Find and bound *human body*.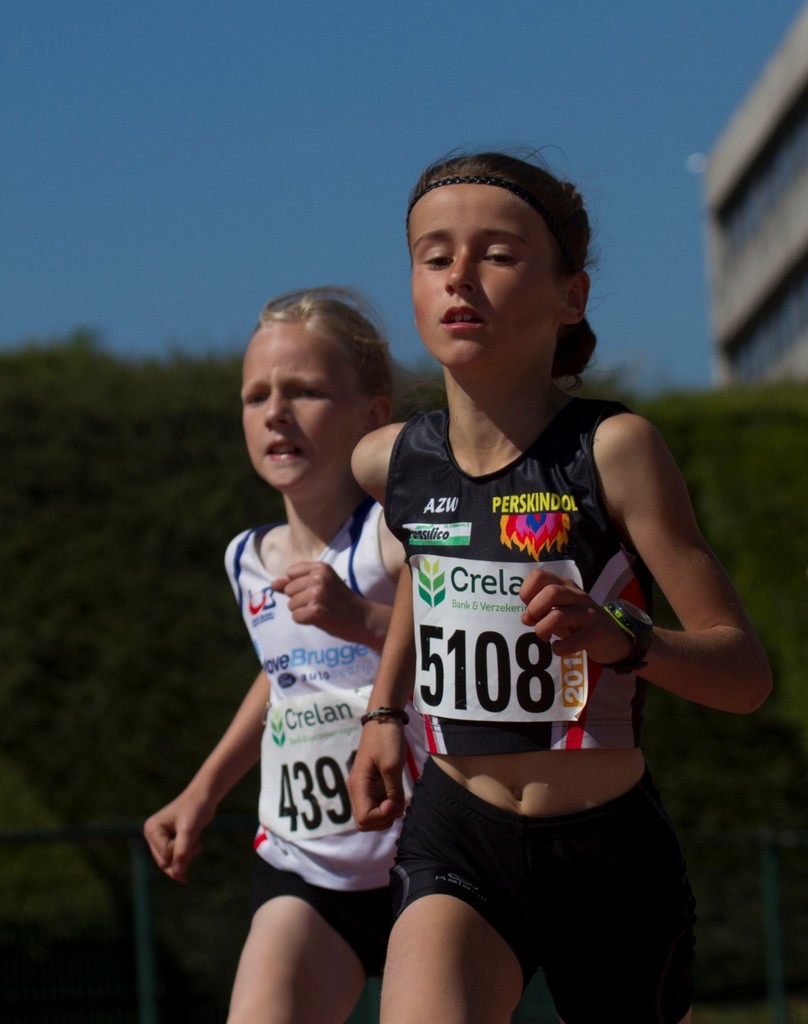
Bound: (134,500,429,1023).
